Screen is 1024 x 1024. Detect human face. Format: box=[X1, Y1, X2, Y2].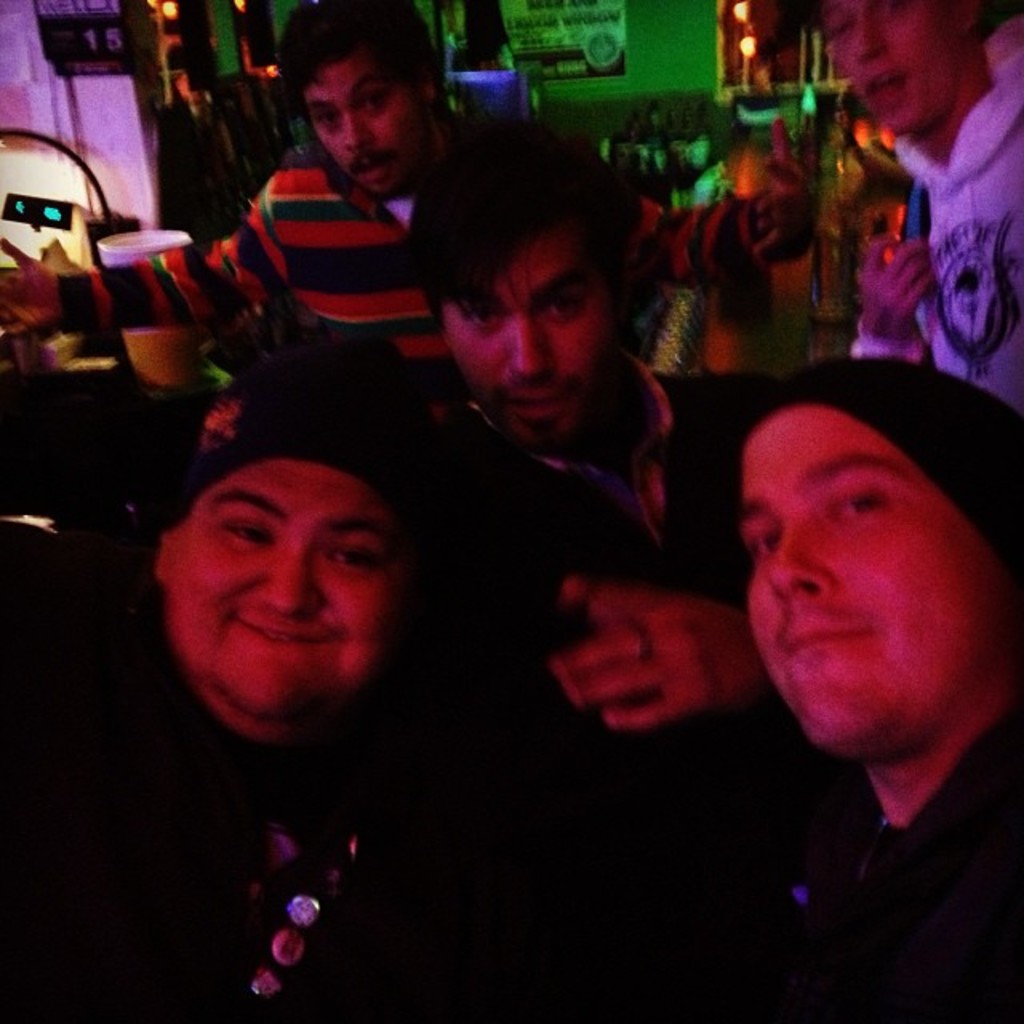
box=[302, 53, 434, 189].
